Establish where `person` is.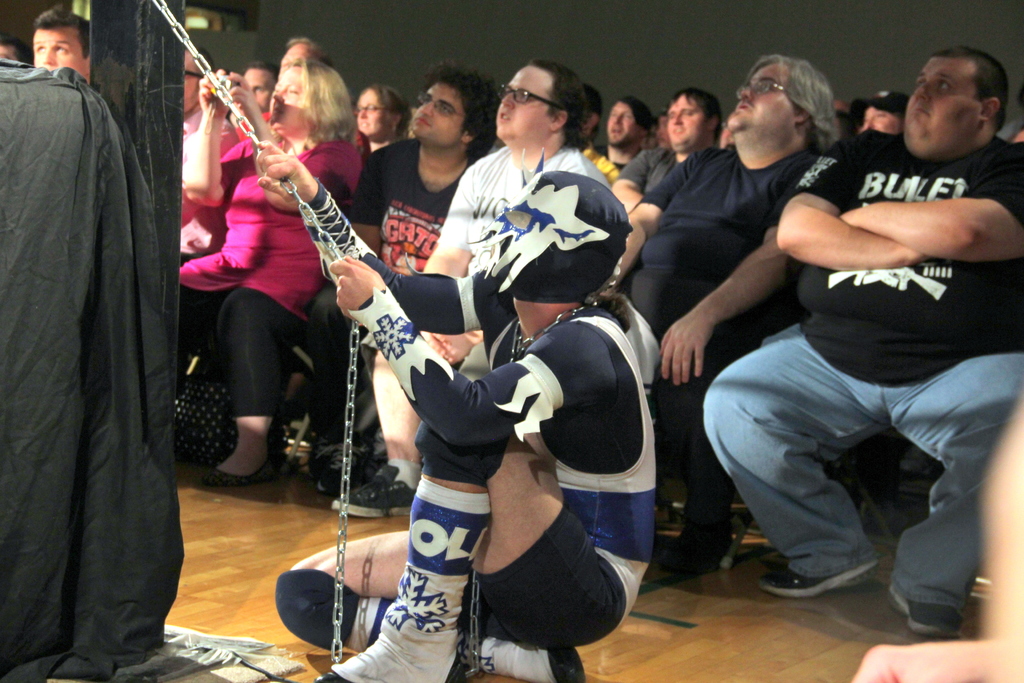
Established at 241 63 278 111.
